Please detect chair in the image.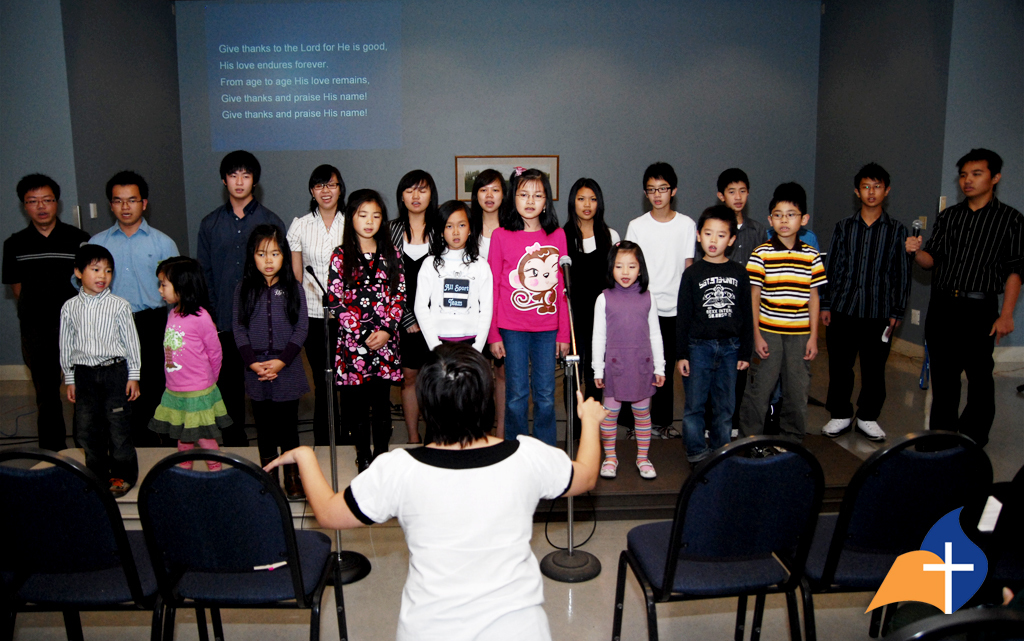
locate(138, 451, 349, 640).
